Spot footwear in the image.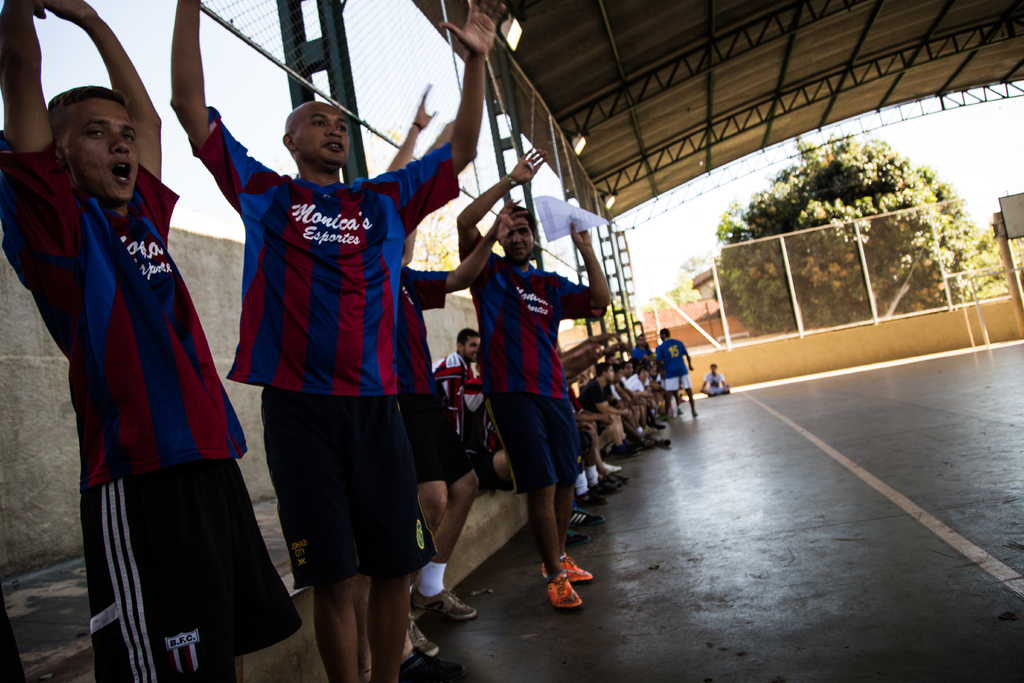
footwear found at select_region(614, 473, 627, 481).
